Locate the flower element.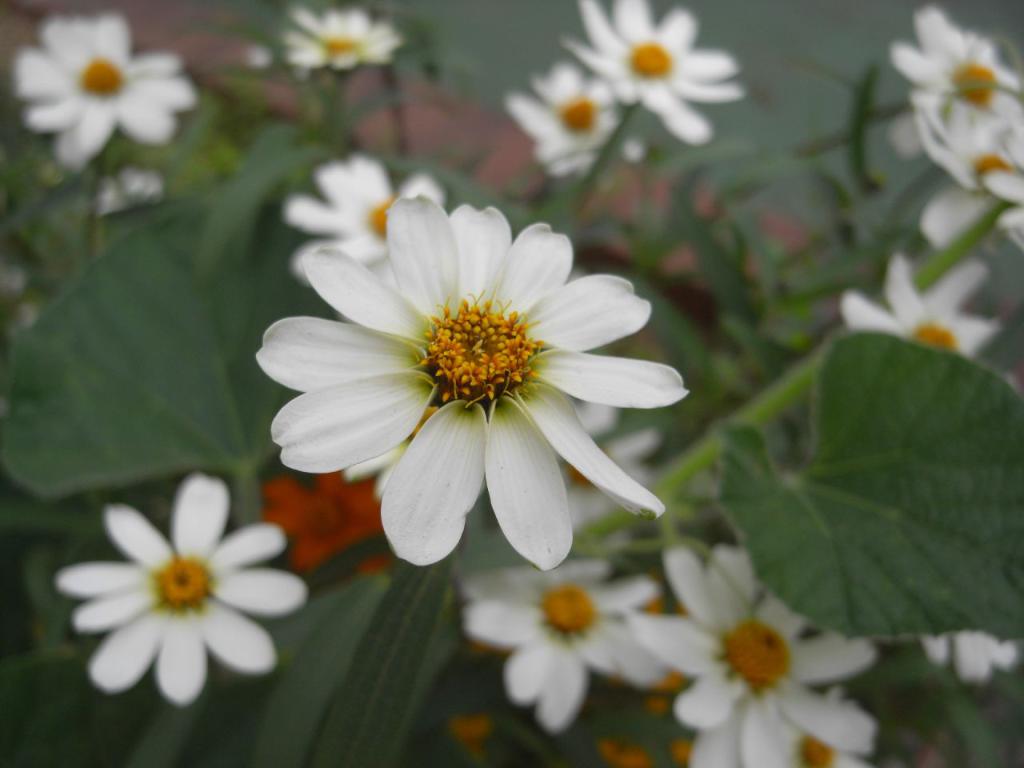
Element bbox: <box>462,558,677,722</box>.
